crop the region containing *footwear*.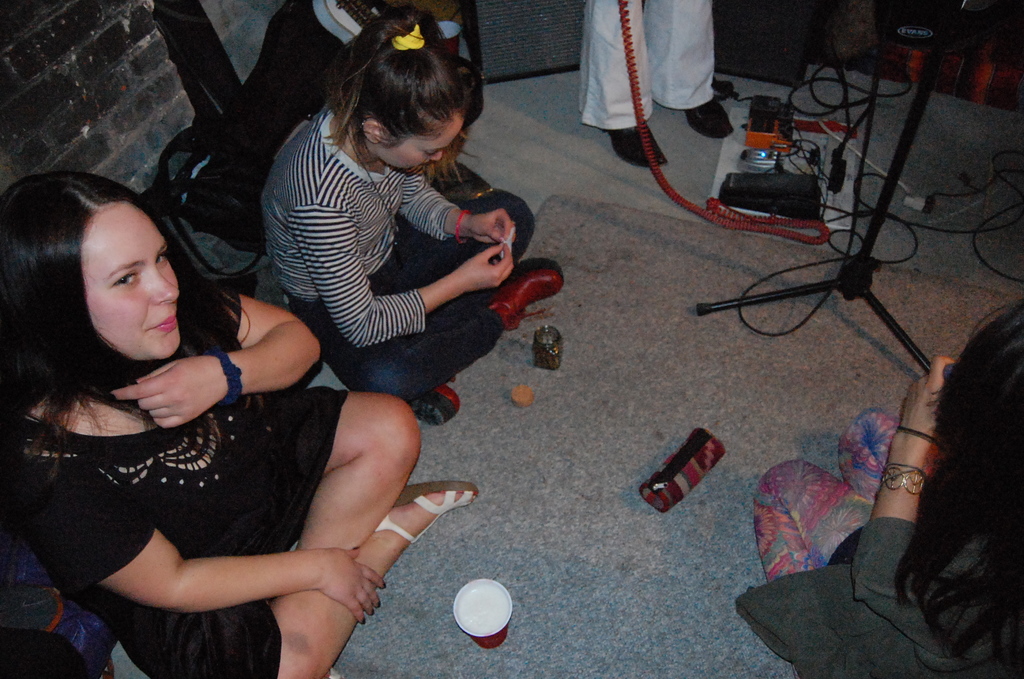
Crop region: bbox=(408, 379, 462, 425).
